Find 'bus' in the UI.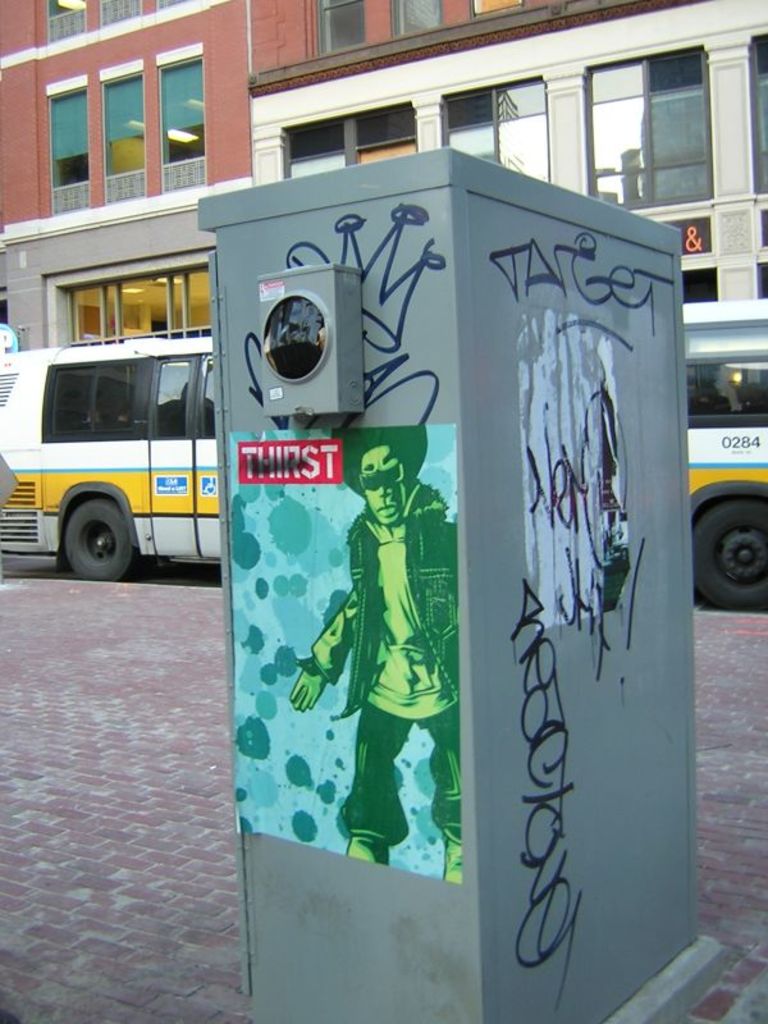
UI element at crop(0, 298, 767, 607).
